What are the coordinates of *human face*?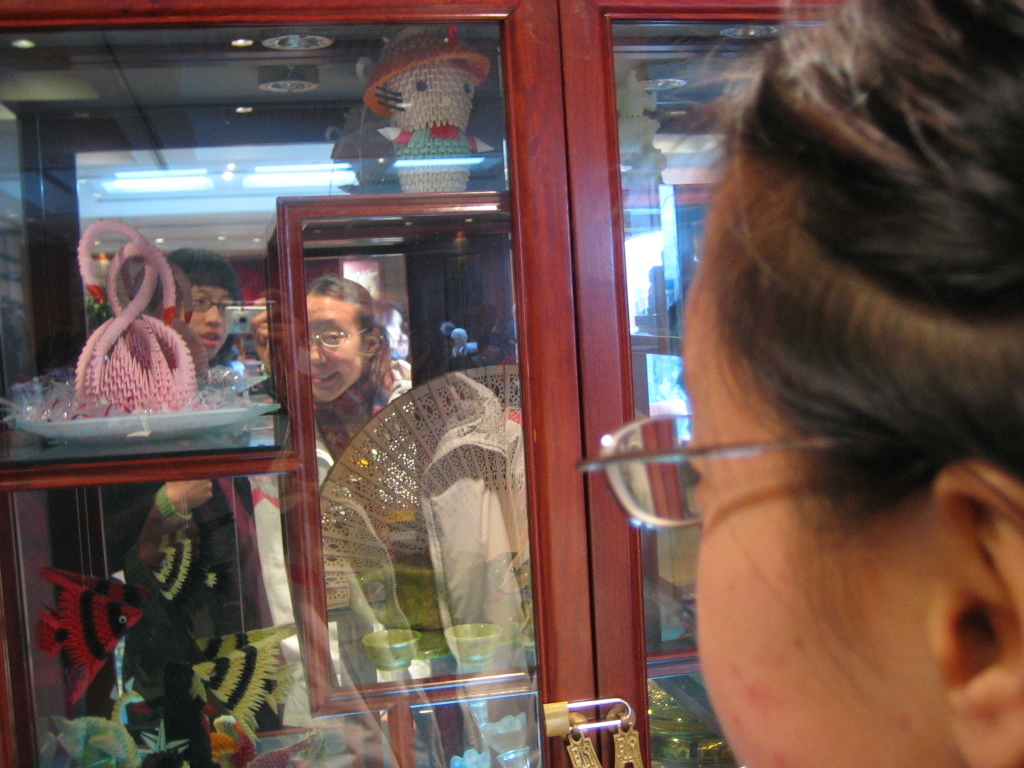
<box>175,286,233,361</box>.
